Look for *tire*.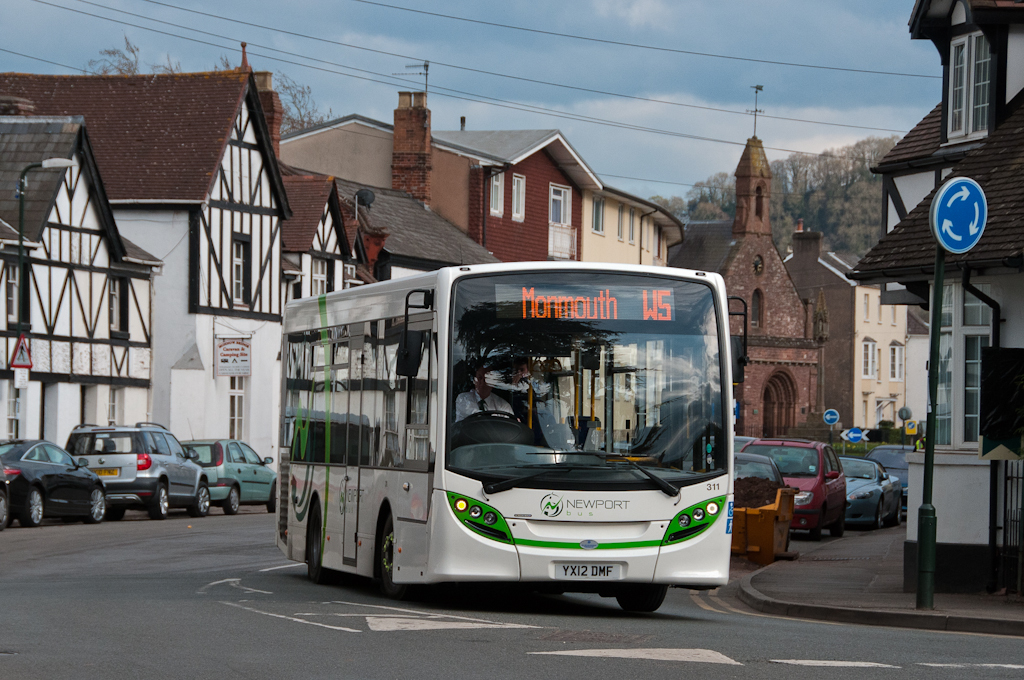
Found: pyautogui.locateOnScreen(108, 503, 127, 522).
